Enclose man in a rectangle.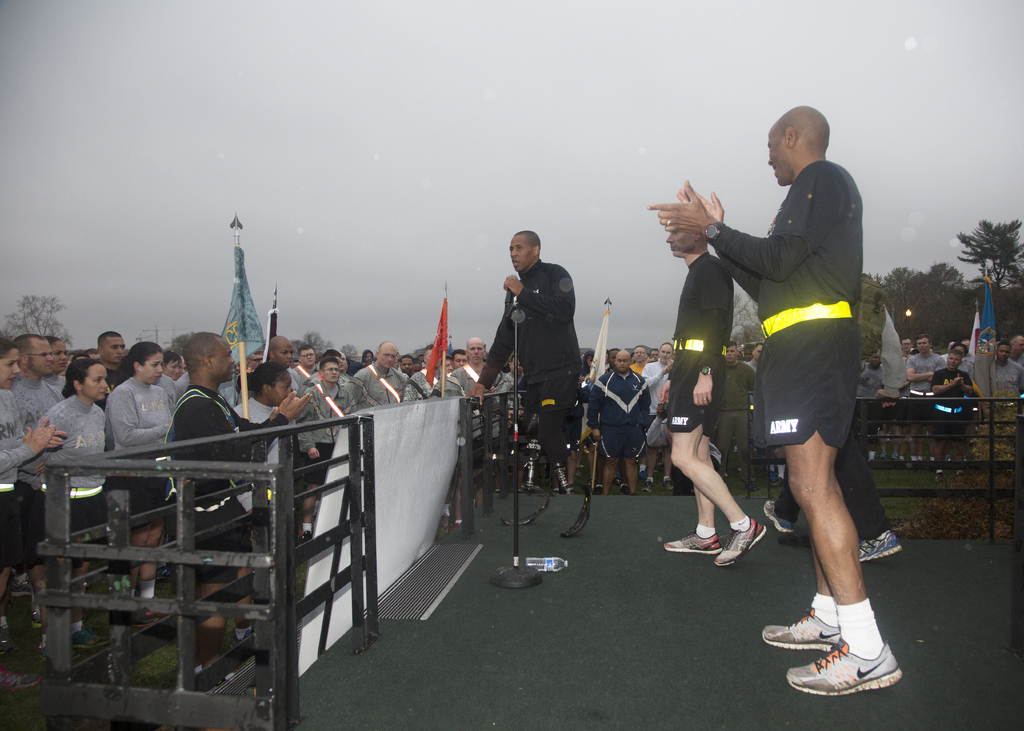
BBox(1010, 335, 1021, 368).
